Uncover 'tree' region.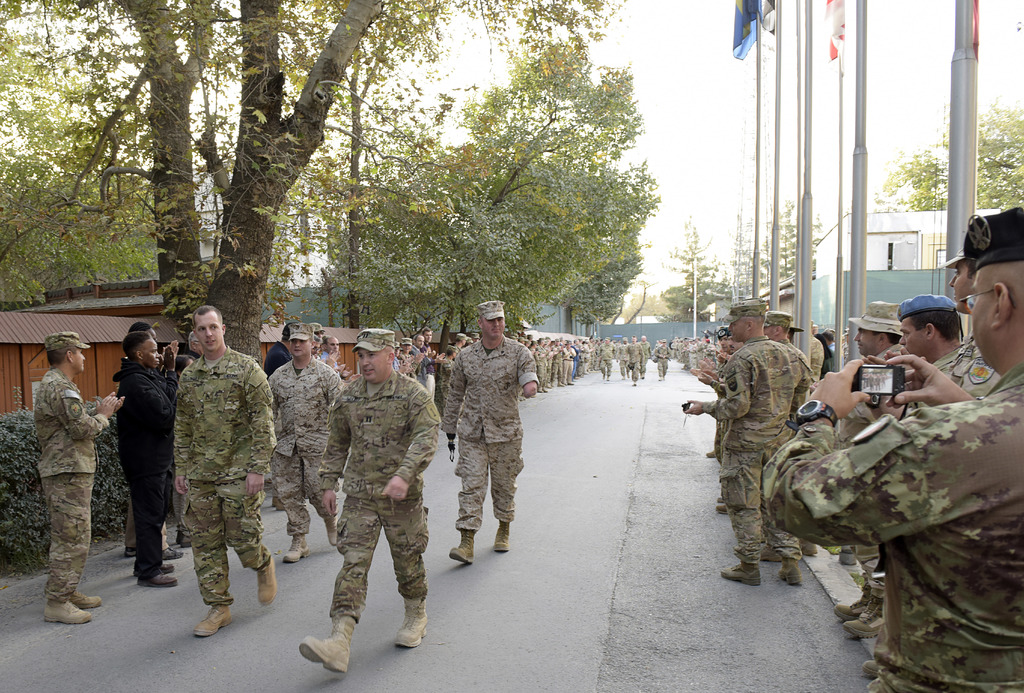
Uncovered: crop(307, 32, 648, 386).
